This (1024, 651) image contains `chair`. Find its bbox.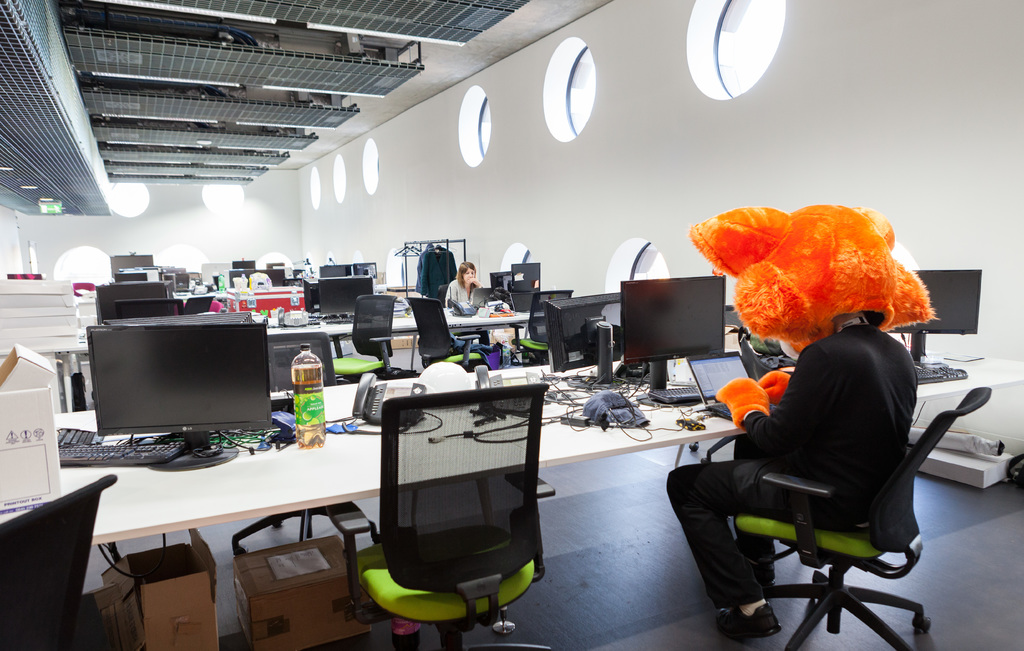
{"left": 510, "top": 287, "right": 589, "bottom": 362}.
